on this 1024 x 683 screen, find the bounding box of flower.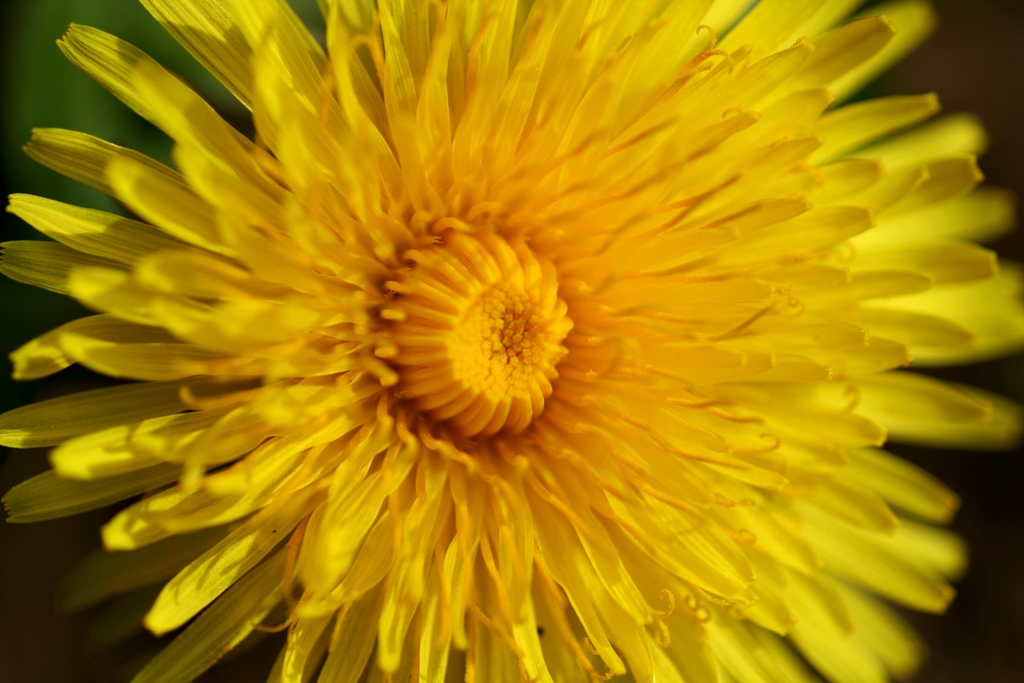
Bounding box: crop(0, 3, 1023, 674).
